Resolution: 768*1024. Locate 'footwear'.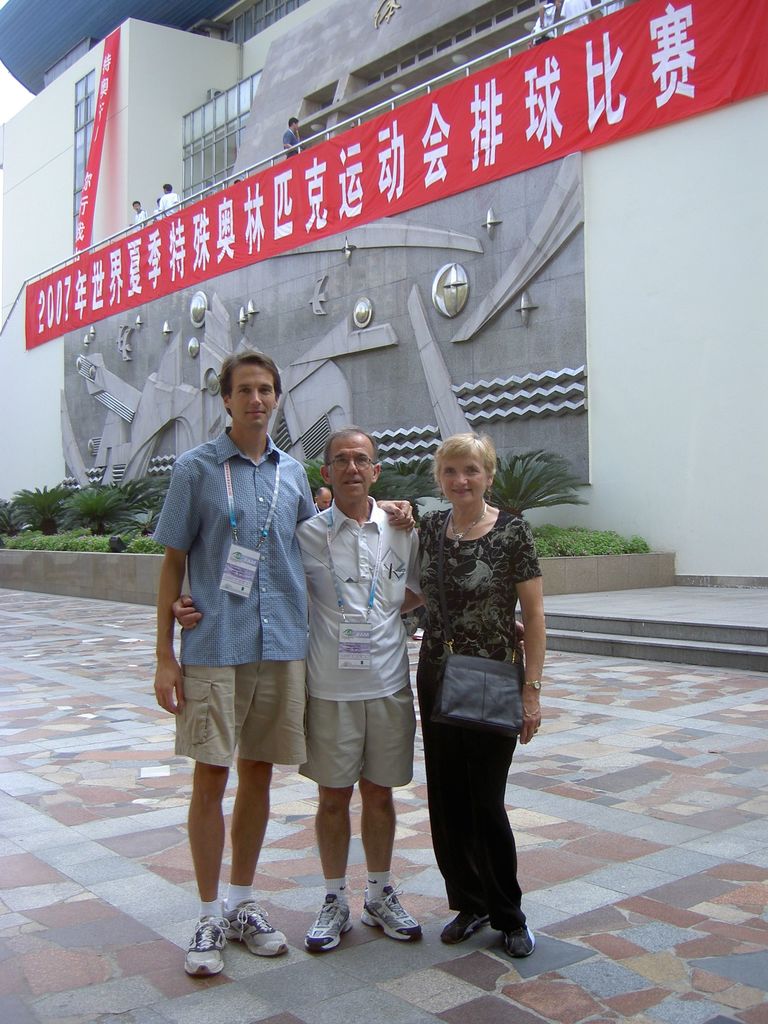
[x1=443, y1=915, x2=483, y2=944].
